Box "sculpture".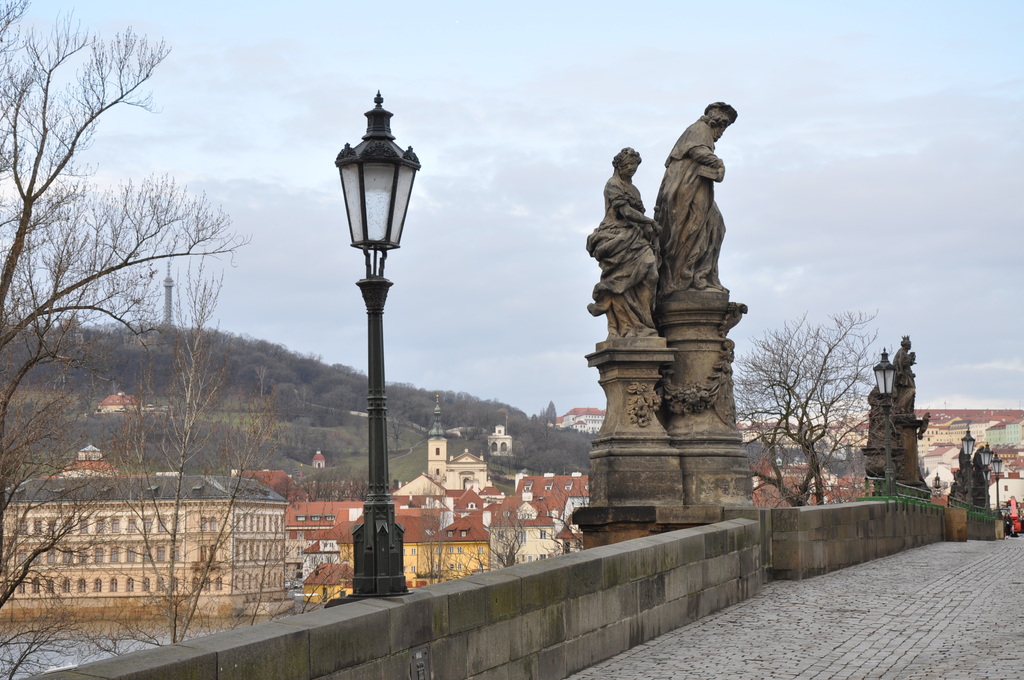
[950, 448, 974, 500].
